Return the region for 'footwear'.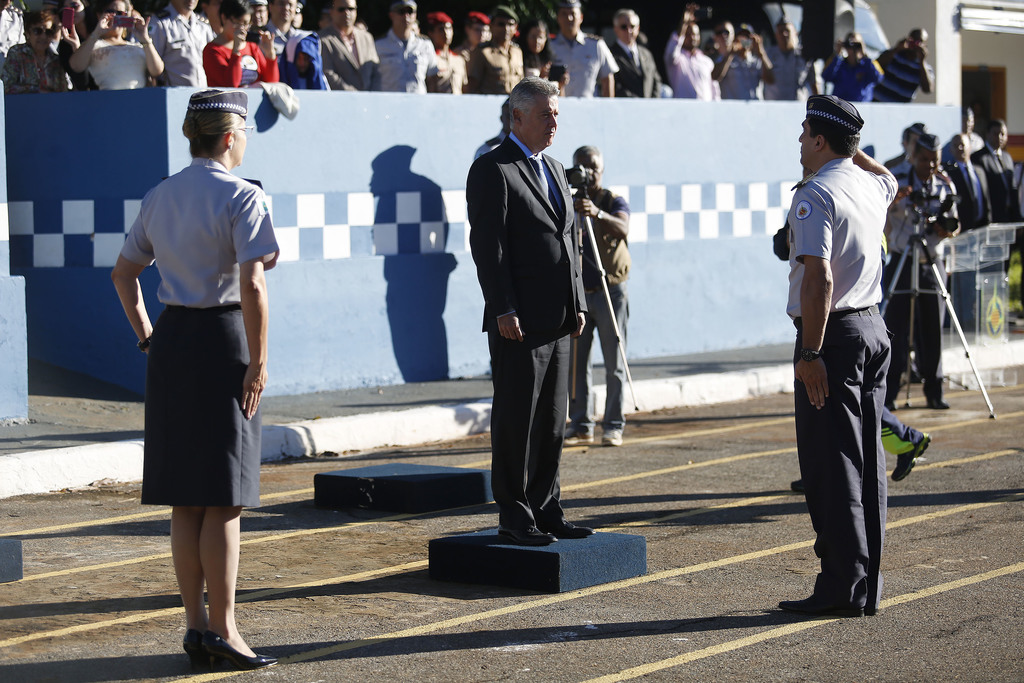
locate(501, 525, 556, 543).
